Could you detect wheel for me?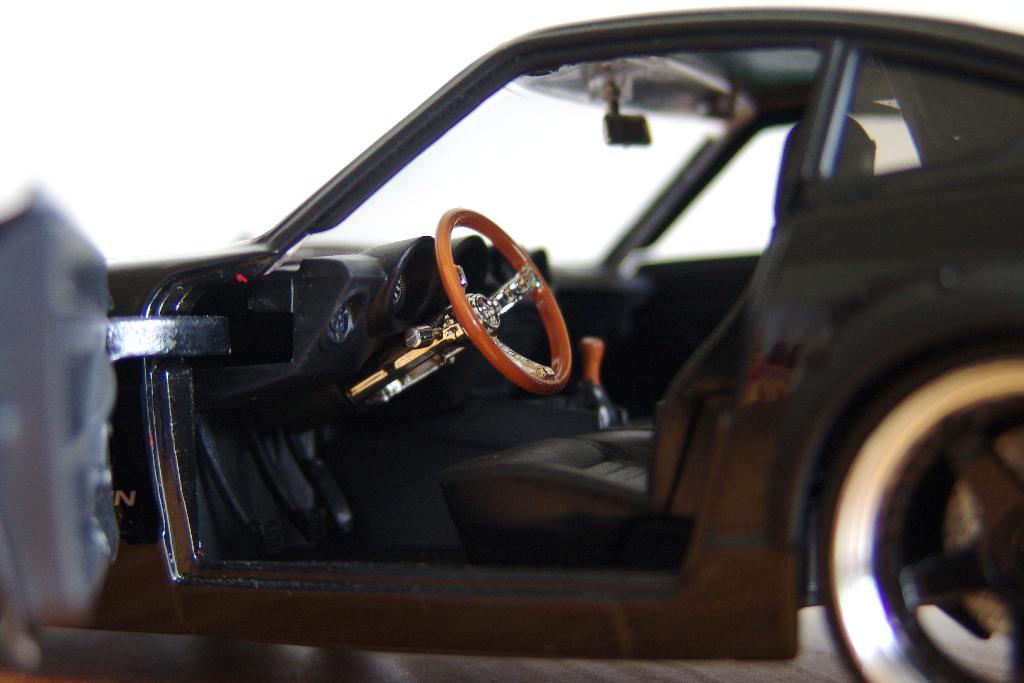
Detection result: bbox=[806, 350, 1023, 682].
